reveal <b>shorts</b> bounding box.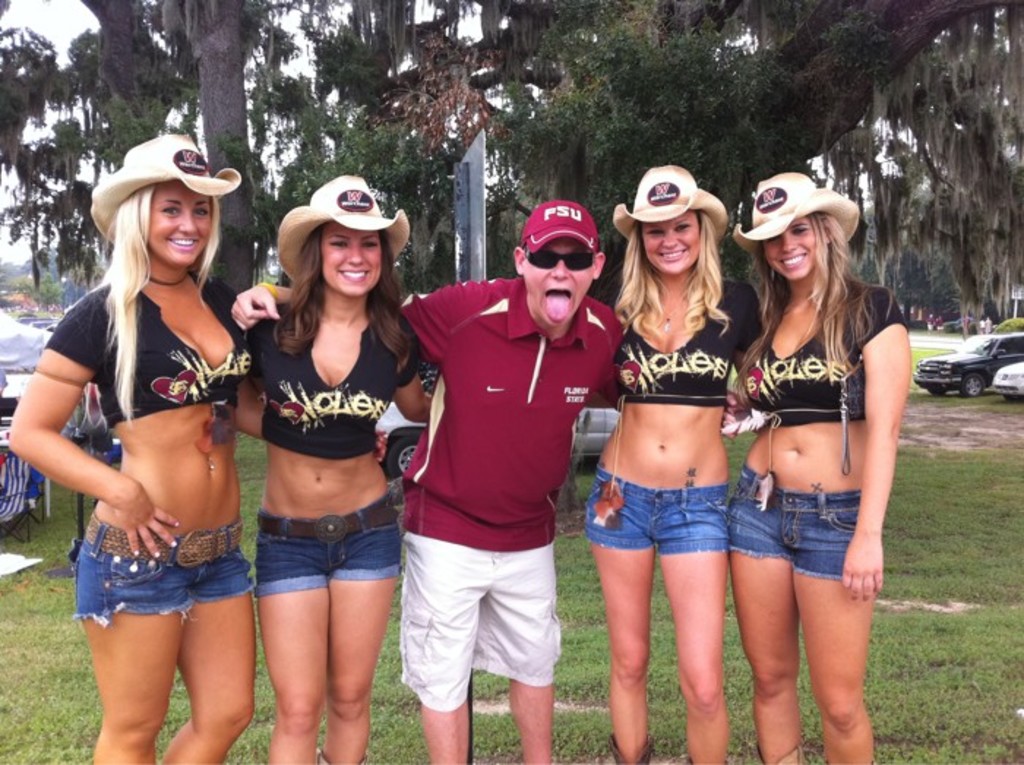
Revealed: {"left": 399, "top": 535, "right": 560, "bottom": 708}.
